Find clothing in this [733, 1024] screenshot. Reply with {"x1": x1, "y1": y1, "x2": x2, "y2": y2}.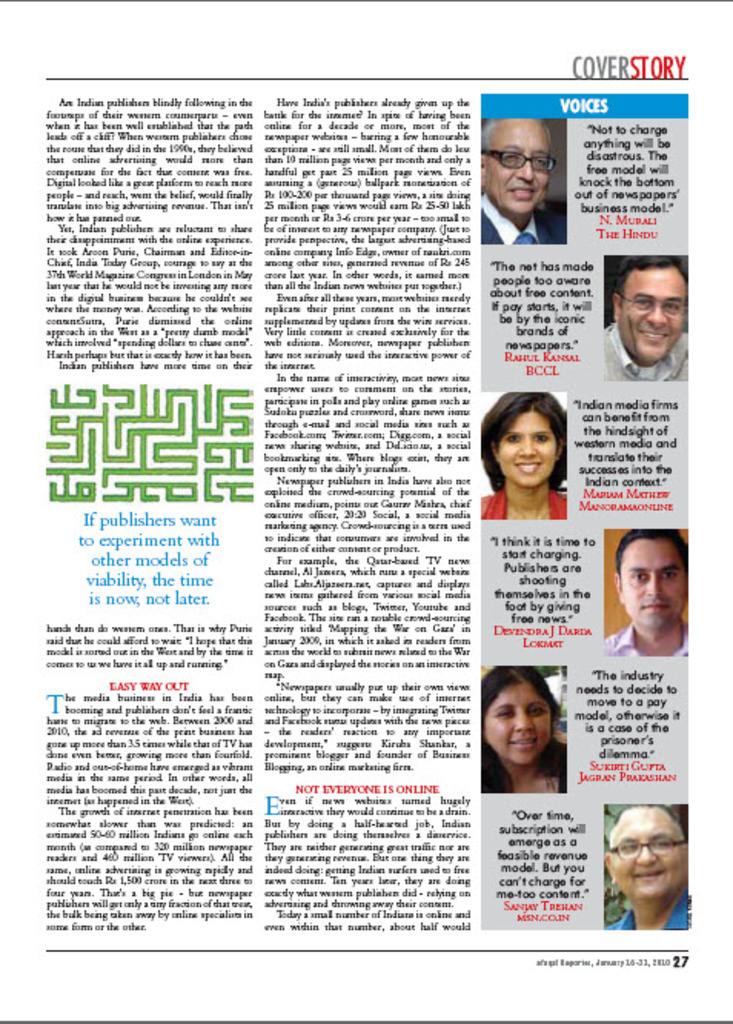
{"x1": 615, "y1": 893, "x2": 687, "y2": 932}.
